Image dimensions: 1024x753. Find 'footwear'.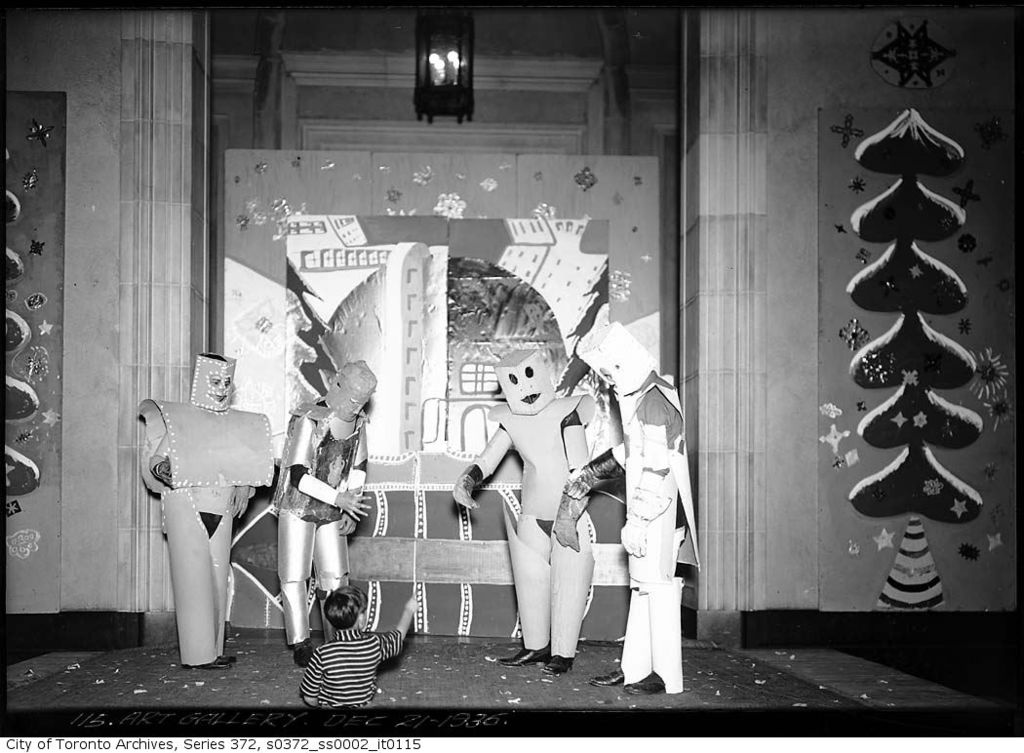
{"left": 500, "top": 649, "right": 547, "bottom": 666}.
